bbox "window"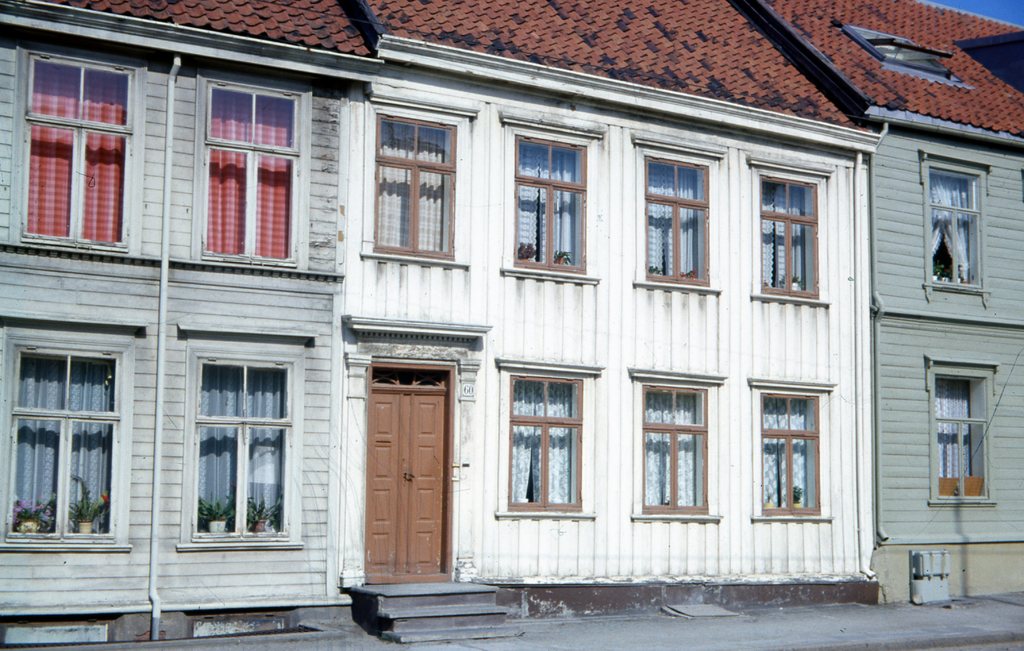
625/360/739/533
